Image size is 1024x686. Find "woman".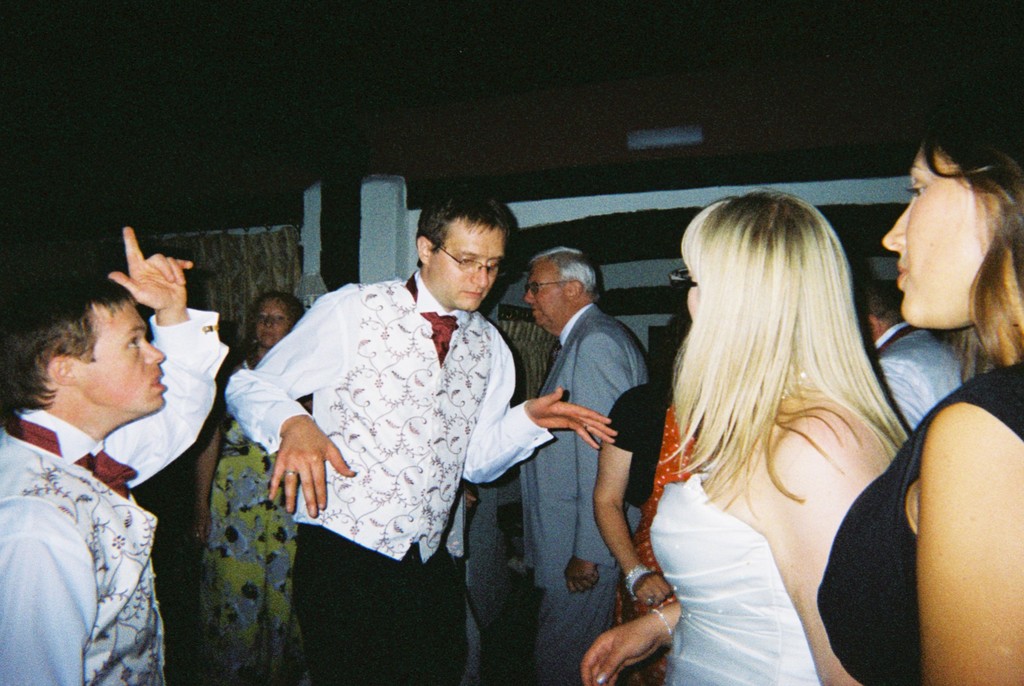
region(202, 284, 326, 685).
